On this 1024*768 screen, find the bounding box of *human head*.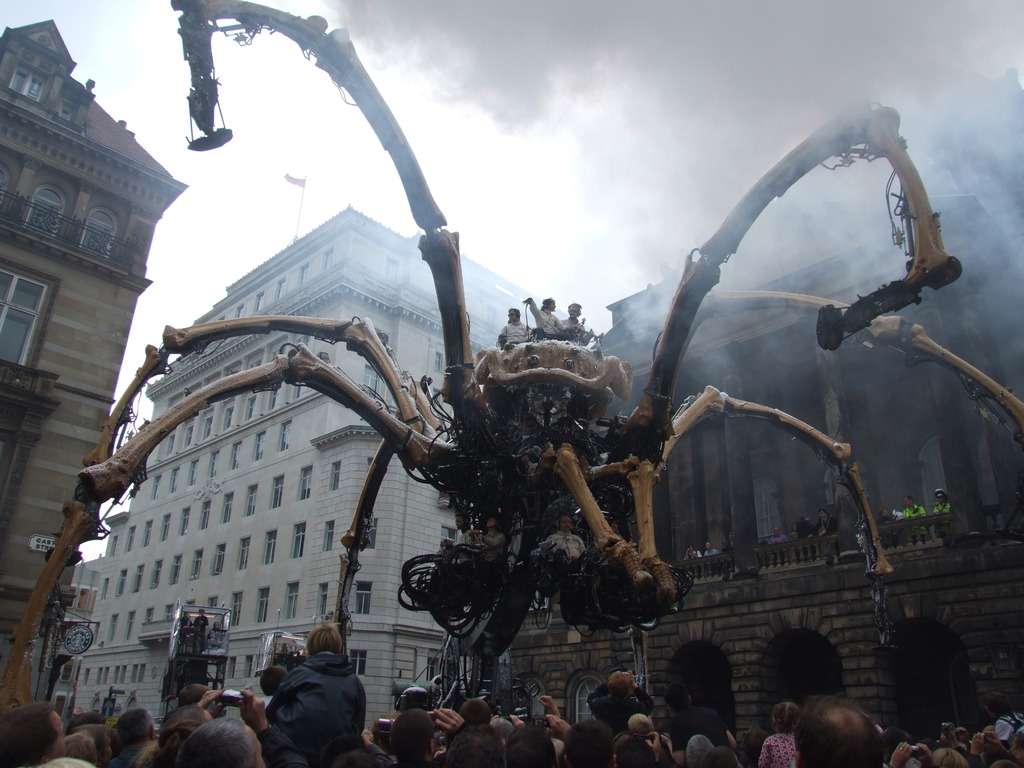
Bounding box: [302,621,348,655].
